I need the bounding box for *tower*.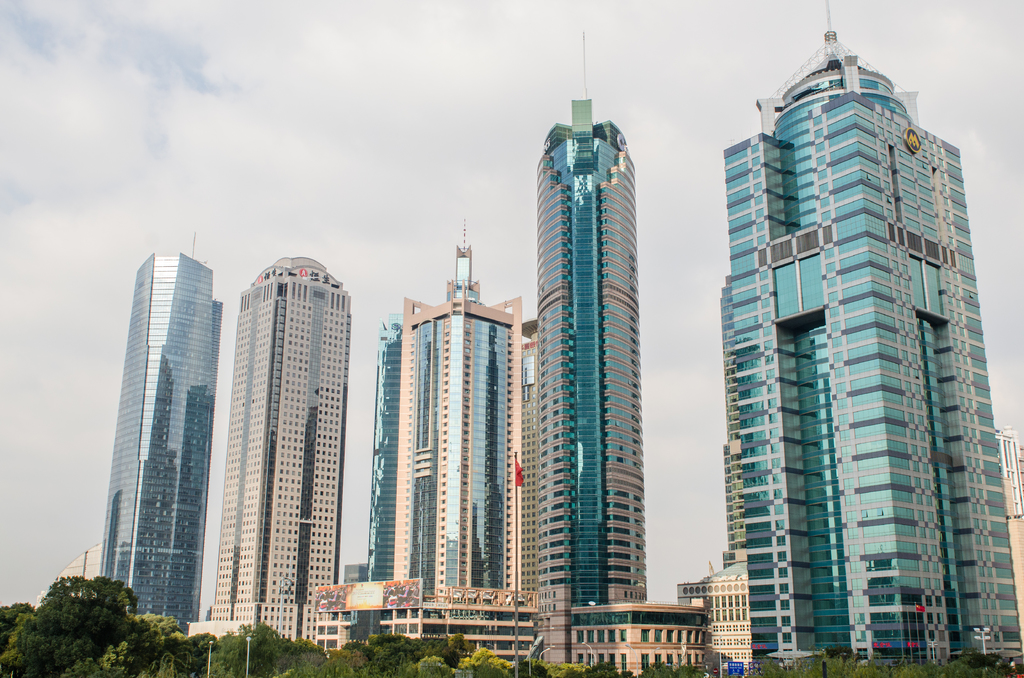
Here it is: [x1=364, y1=209, x2=526, y2=593].
